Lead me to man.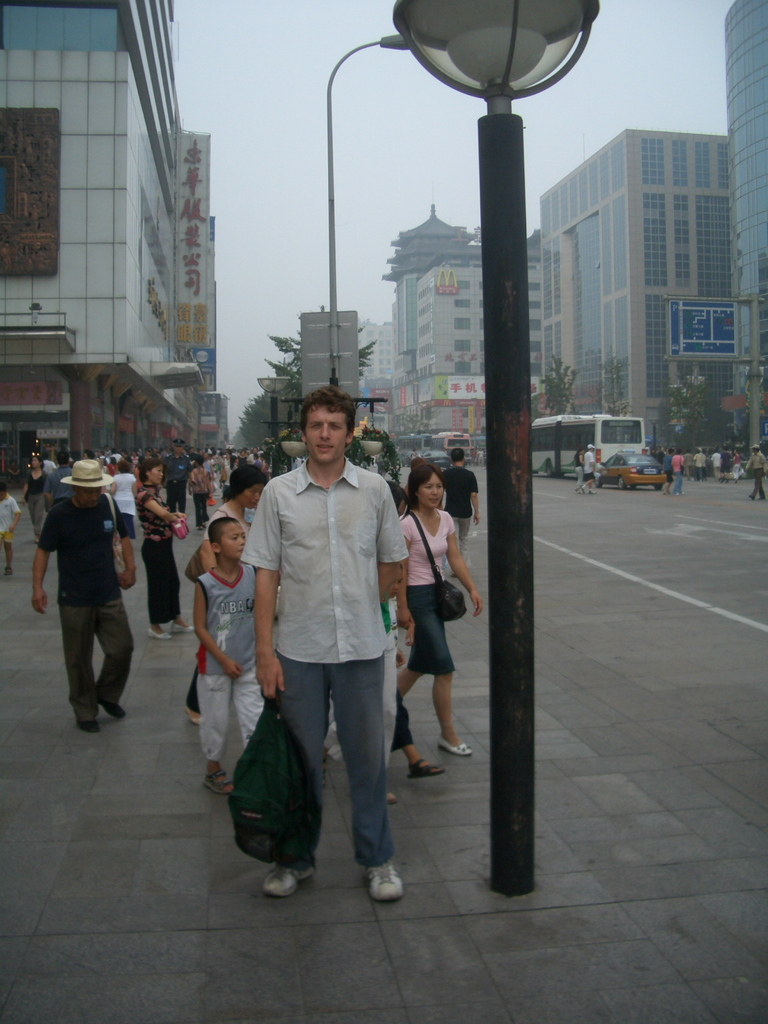
Lead to box=[244, 376, 413, 907].
